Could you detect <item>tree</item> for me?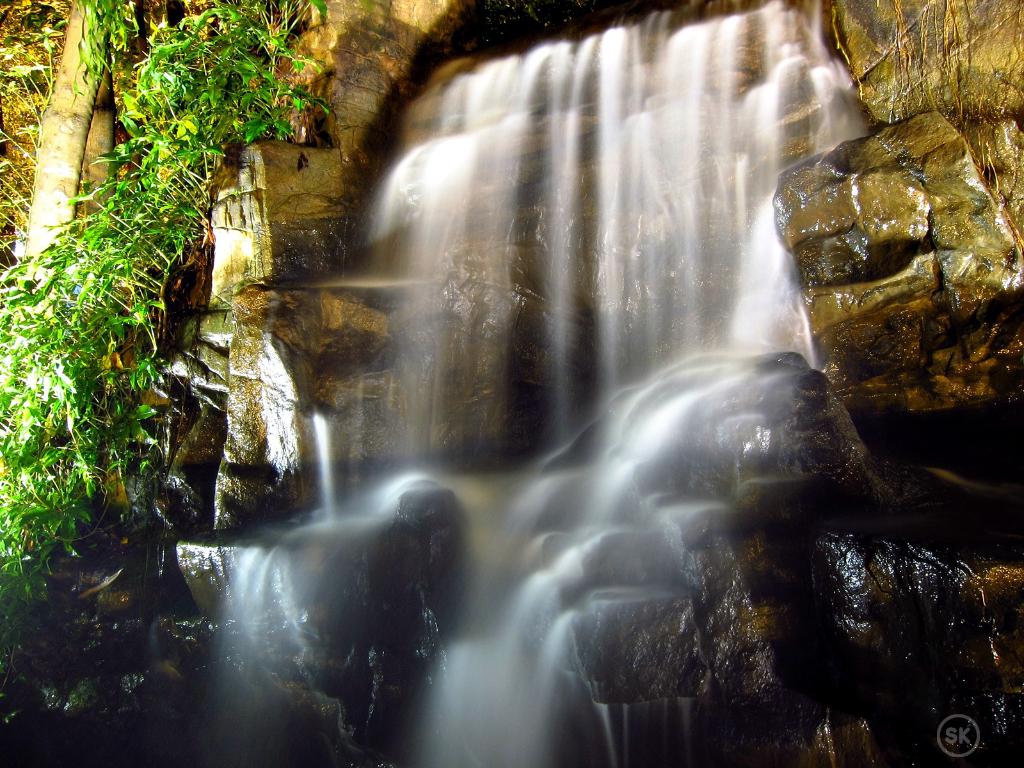
Detection result: region(19, 0, 149, 294).
